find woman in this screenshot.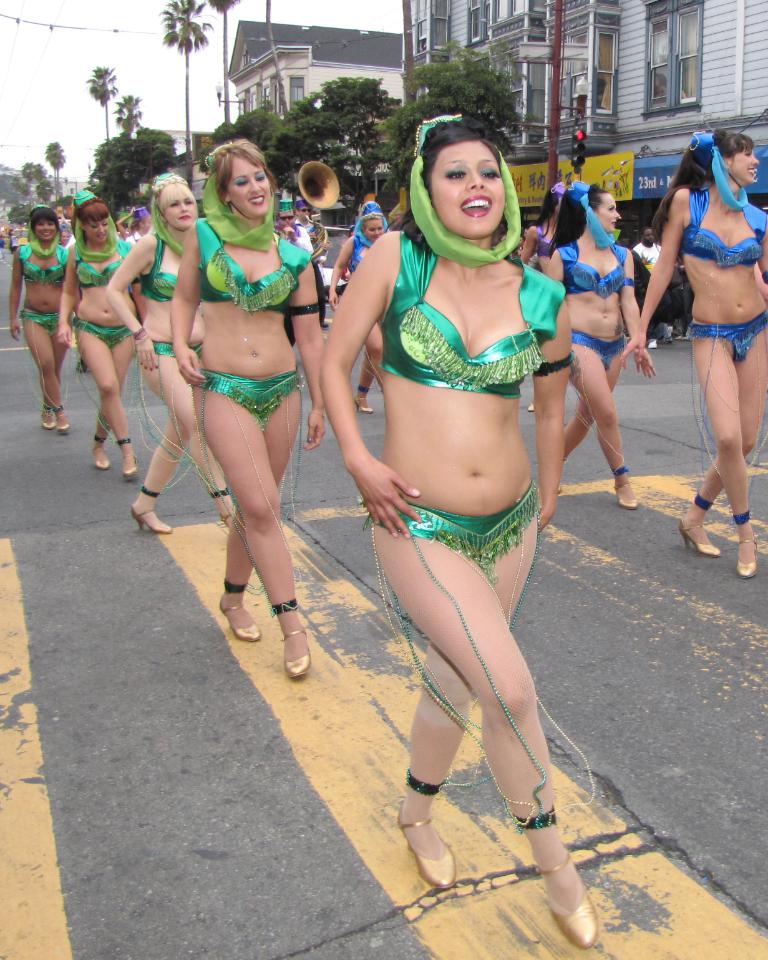
The bounding box for woman is {"x1": 316, "y1": 112, "x2": 601, "y2": 948}.
